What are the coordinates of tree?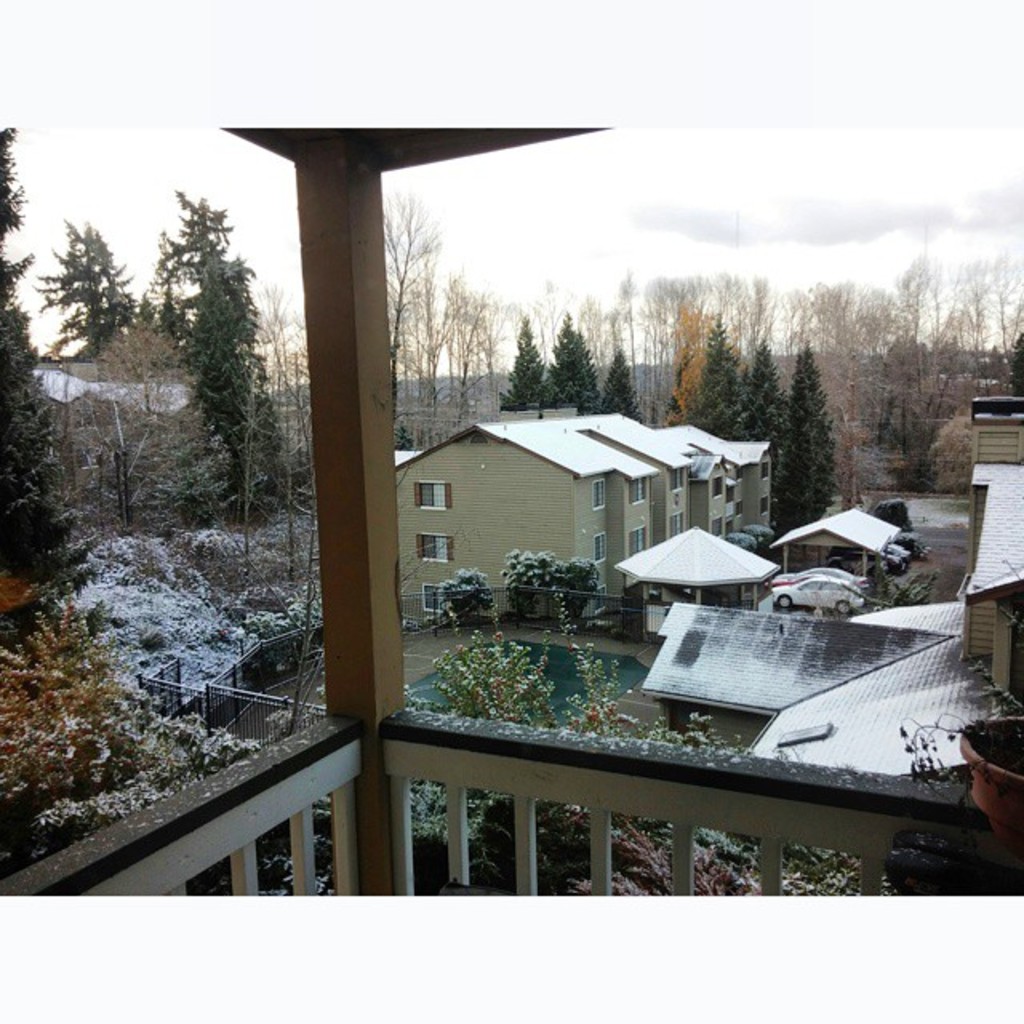
[664,344,699,413].
